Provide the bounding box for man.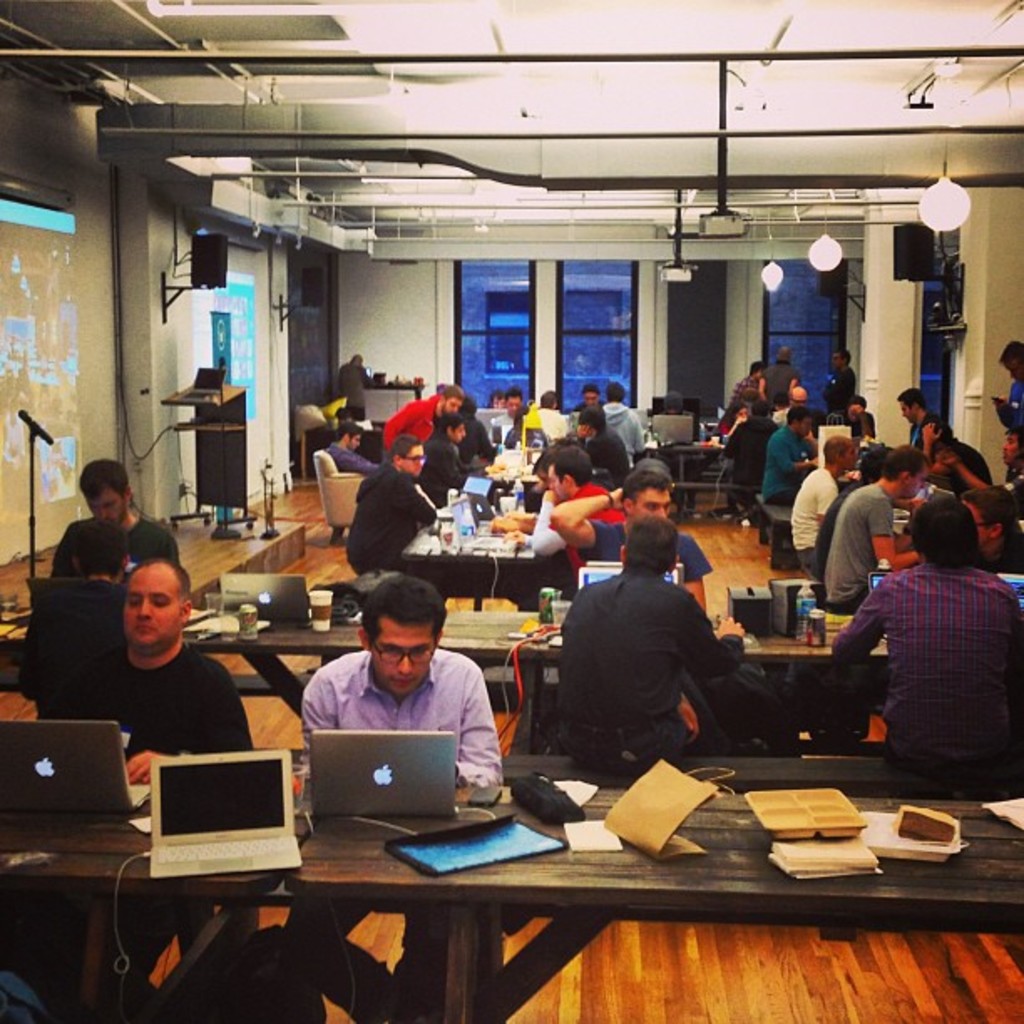
box=[269, 561, 509, 1022].
